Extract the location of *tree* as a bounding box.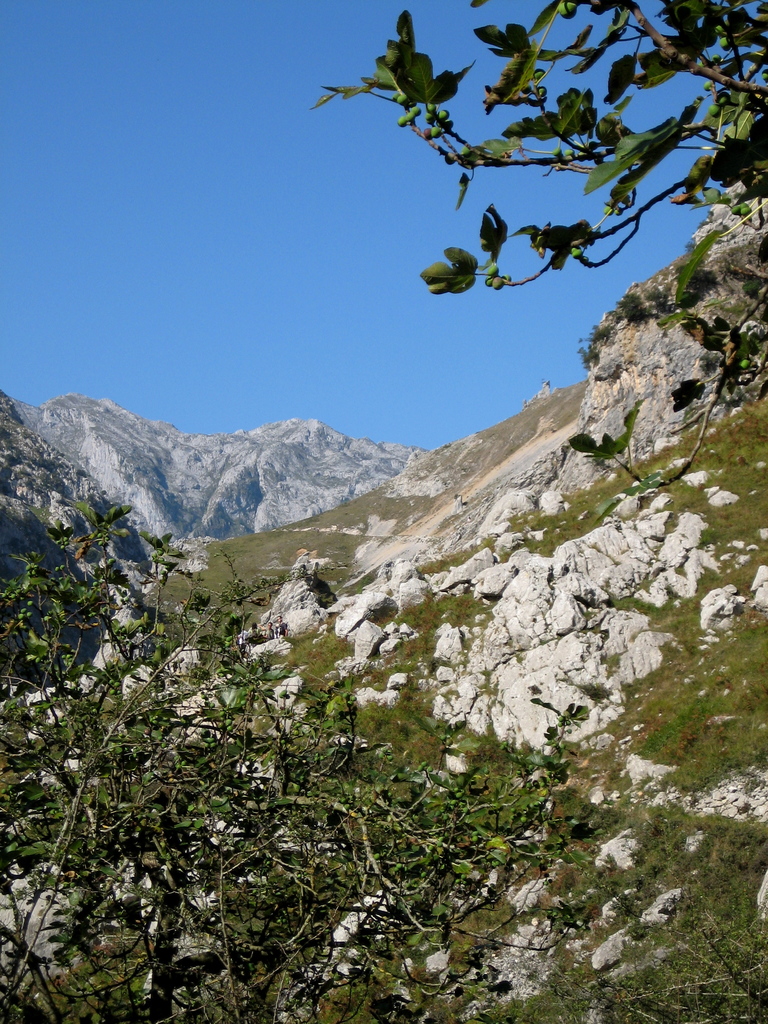
pyautogui.locateOnScreen(0, 469, 562, 1023).
